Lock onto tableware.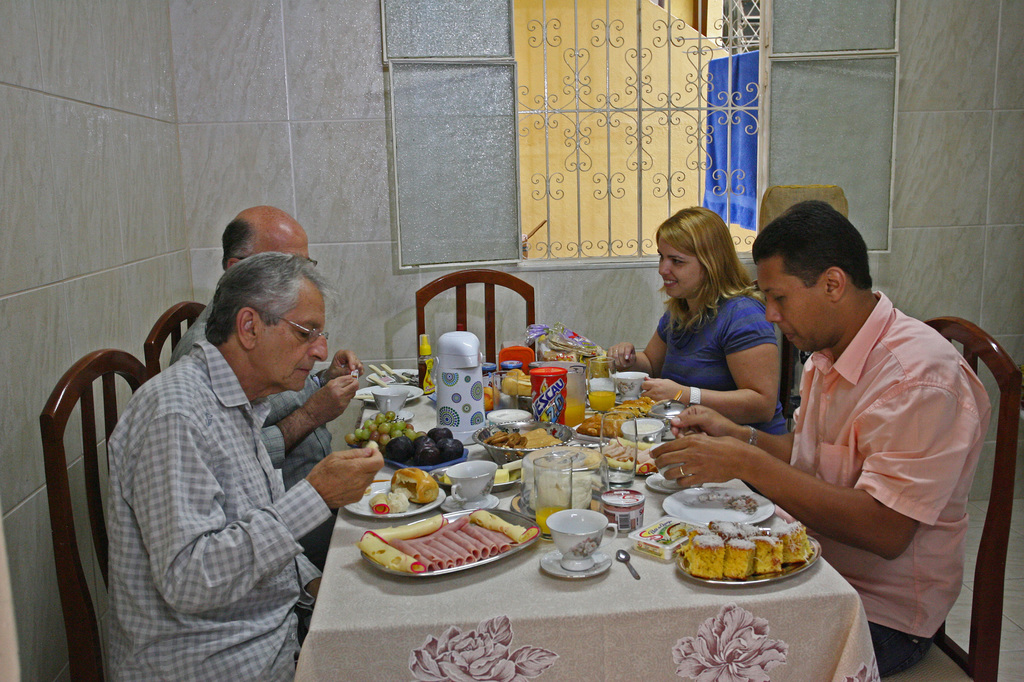
Locked: rect(676, 518, 822, 589).
